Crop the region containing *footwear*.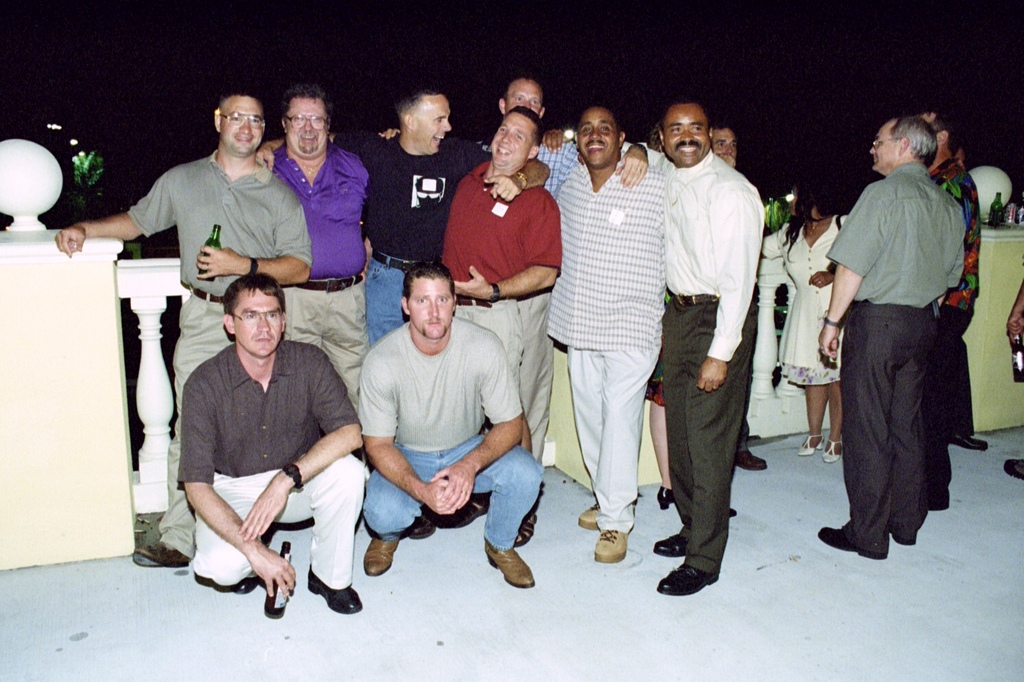
Crop region: [x1=796, y1=436, x2=823, y2=457].
